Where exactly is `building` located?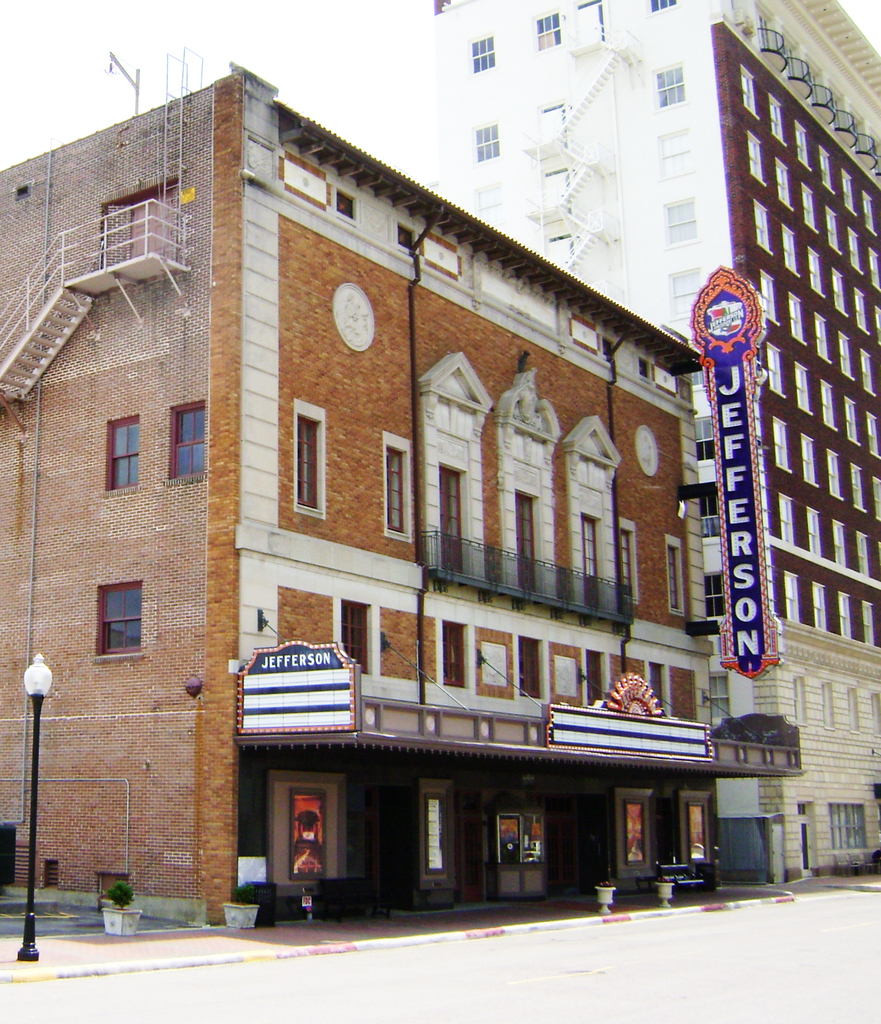
Its bounding box is [0, 63, 808, 934].
